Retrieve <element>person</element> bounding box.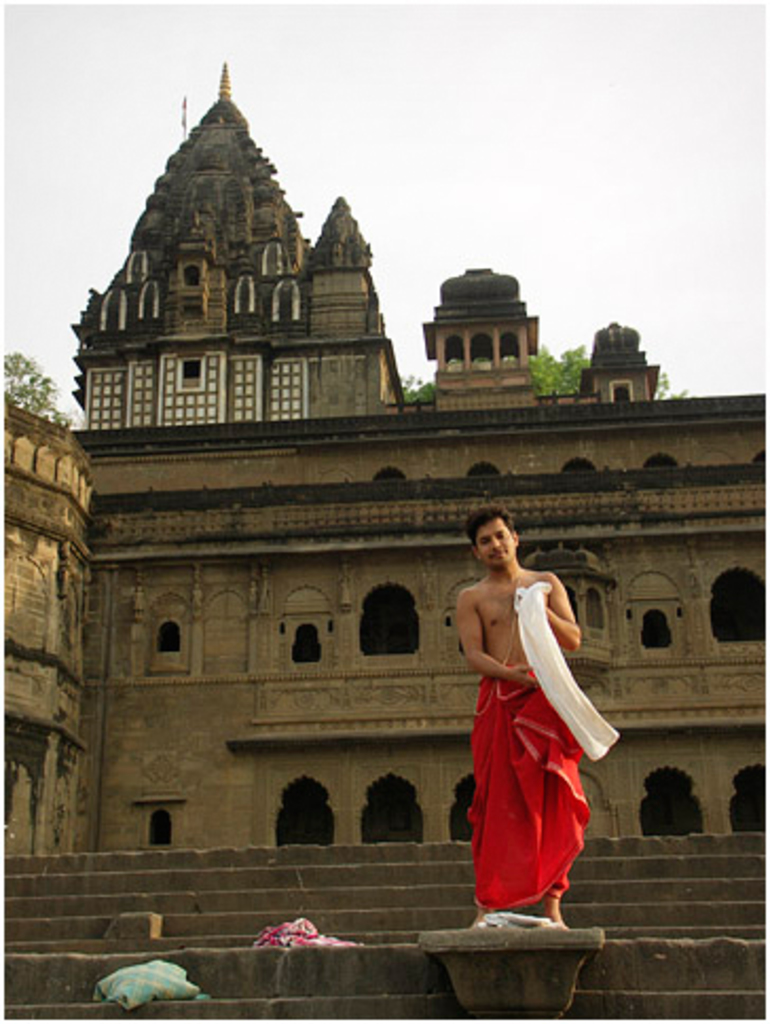
Bounding box: bbox=(451, 504, 590, 931).
